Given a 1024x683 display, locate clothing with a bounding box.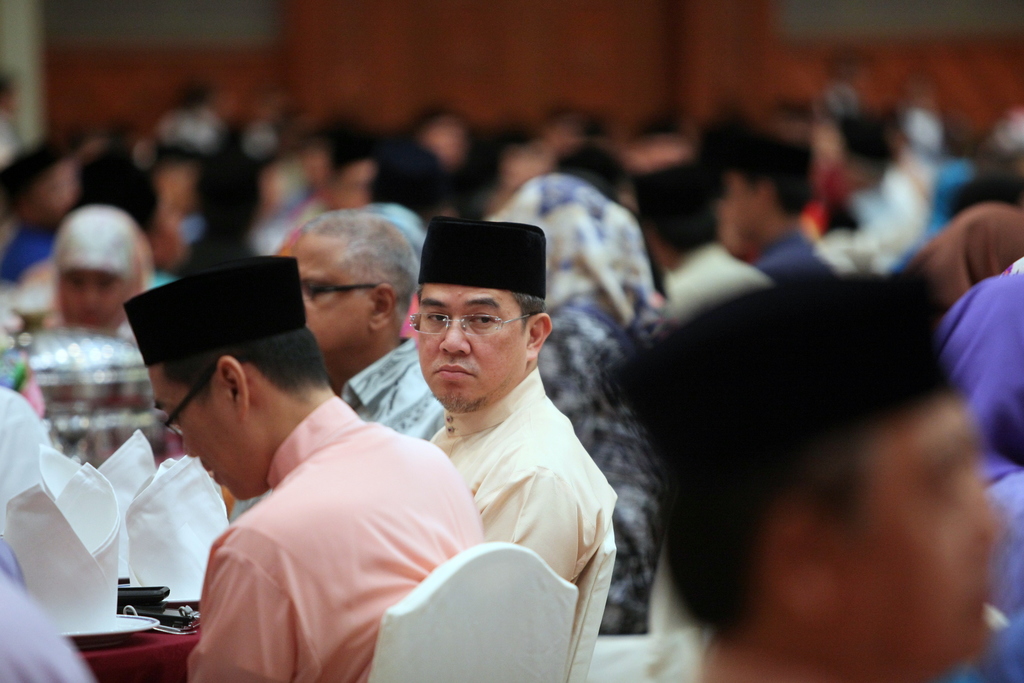
Located: 936 261 1023 682.
